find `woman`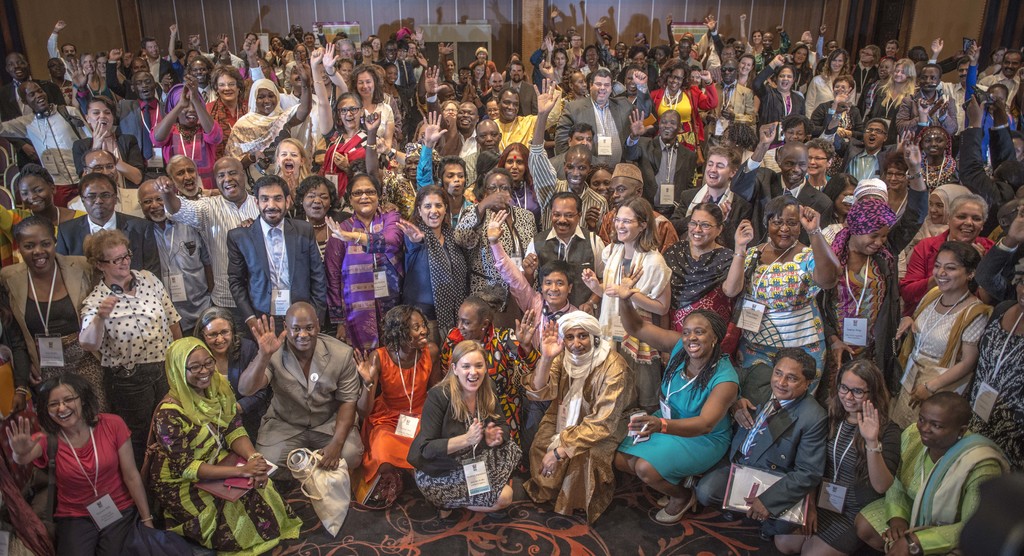
<box>757,106,819,174</box>
